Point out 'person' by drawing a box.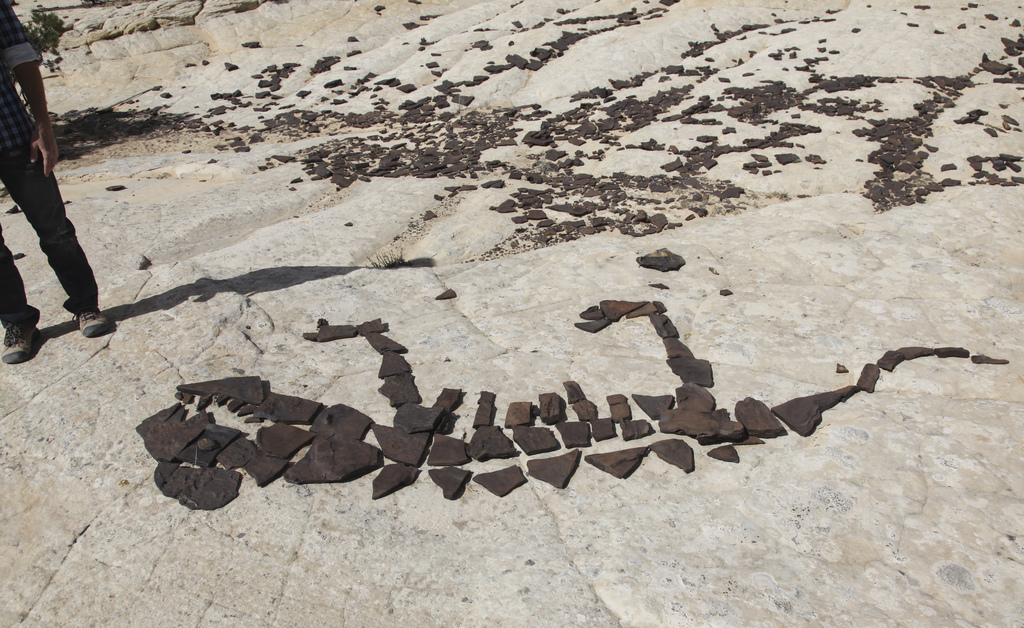
0,4,122,368.
